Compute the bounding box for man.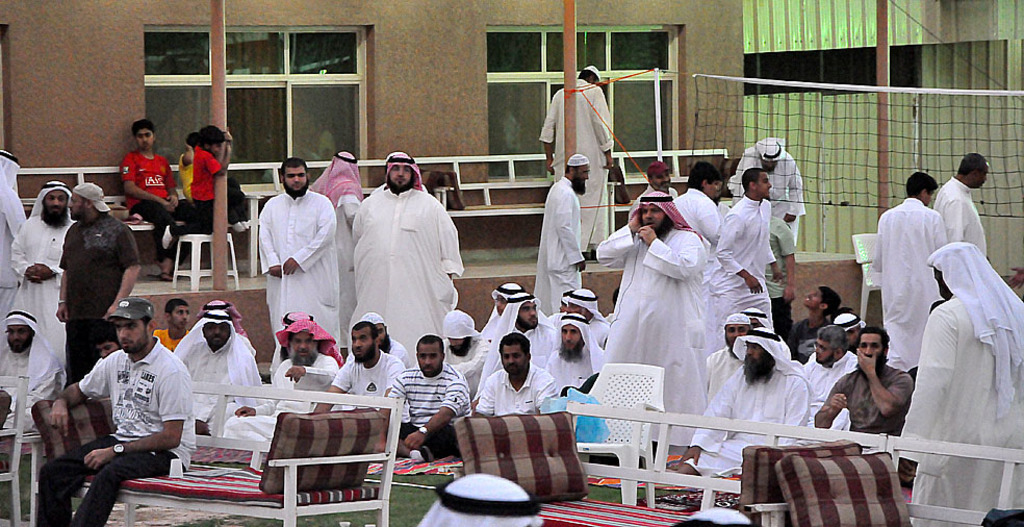
region(222, 319, 337, 446).
